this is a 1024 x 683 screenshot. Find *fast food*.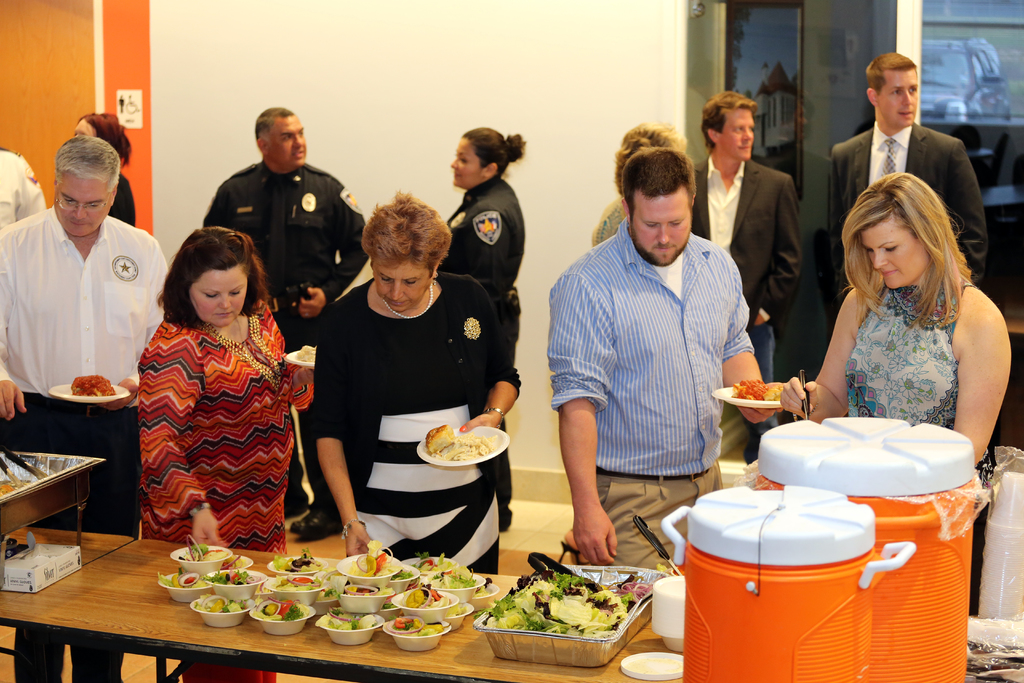
Bounding box: pyautogui.locateOnScreen(68, 375, 115, 394).
